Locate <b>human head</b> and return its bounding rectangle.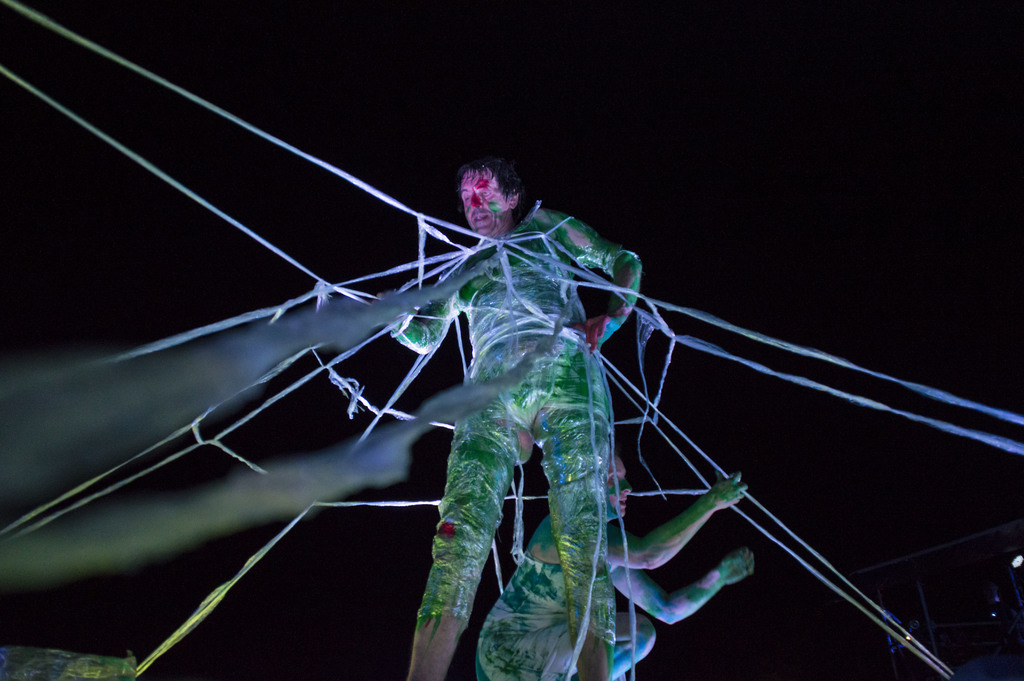
box(454, 152, 539, 226).
